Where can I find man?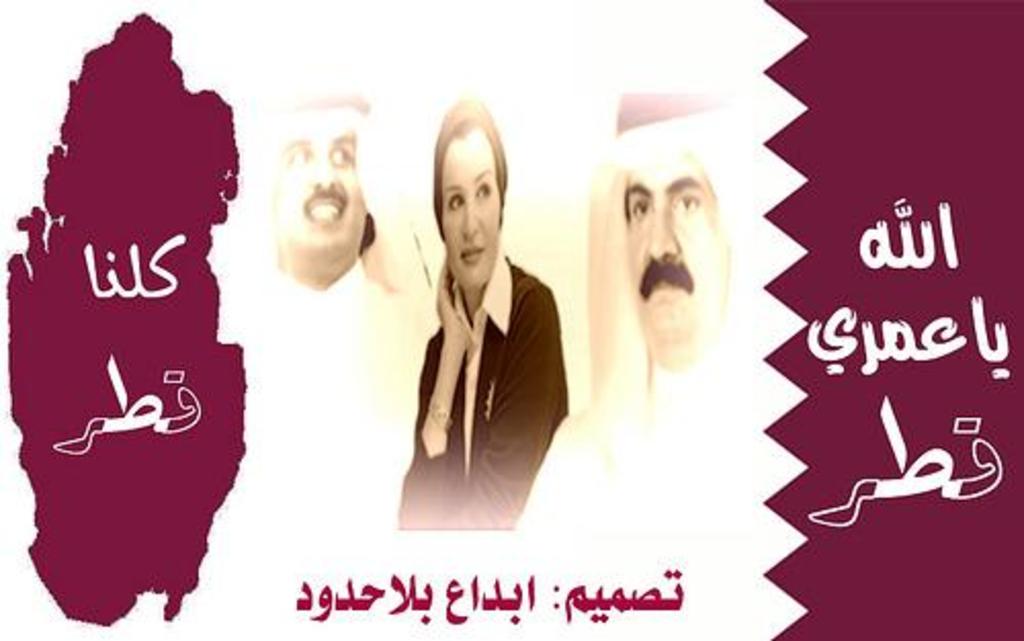
You can find it at <region>227, 74, 414, 371</region>.
